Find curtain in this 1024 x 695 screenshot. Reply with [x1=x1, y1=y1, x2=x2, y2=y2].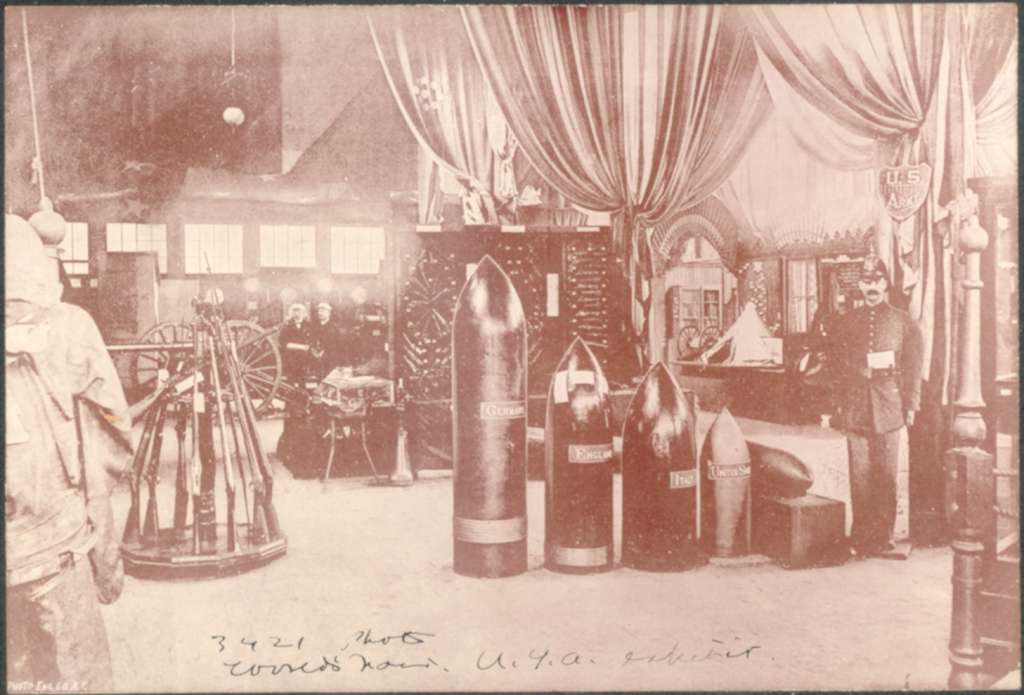
[x1=364, y1=4, x2=519, y2=221].
